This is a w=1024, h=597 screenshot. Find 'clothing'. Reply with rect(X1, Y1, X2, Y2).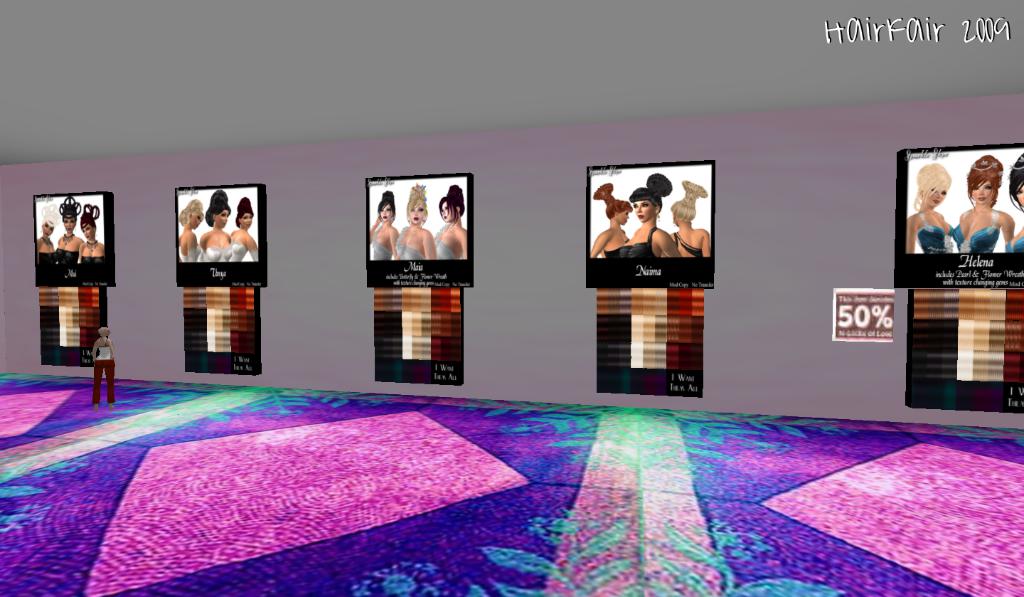
rect(53, 250, 78, 264).
